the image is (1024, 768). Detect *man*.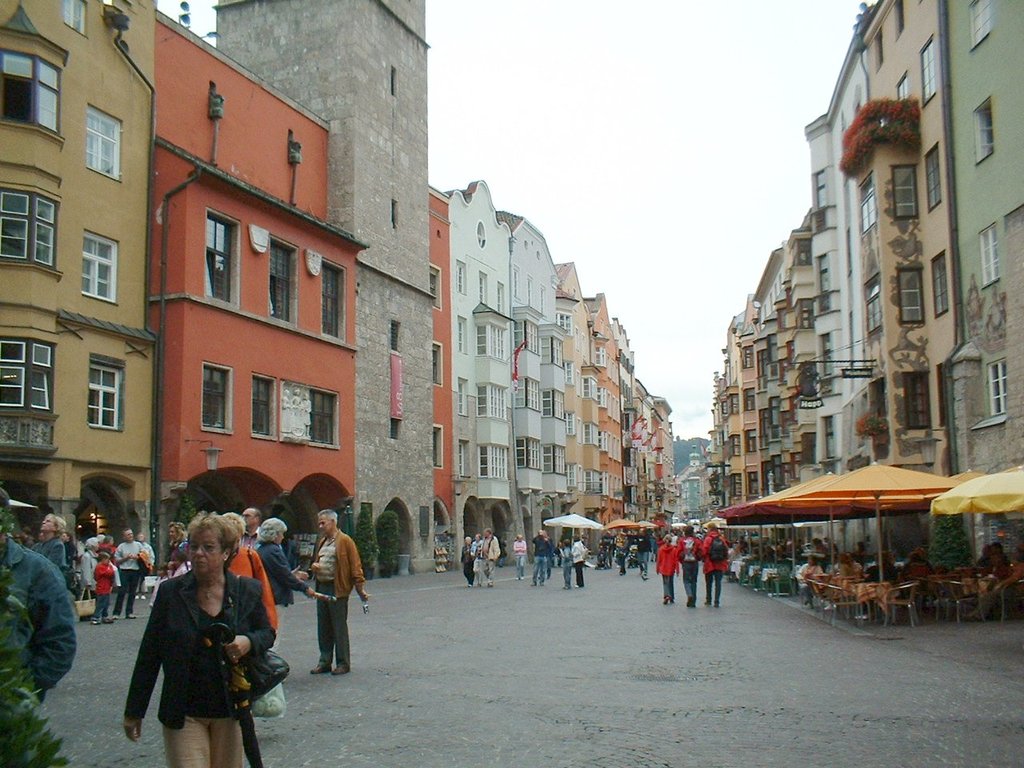
Detection: l=674, t=526, r=704, b=614.
